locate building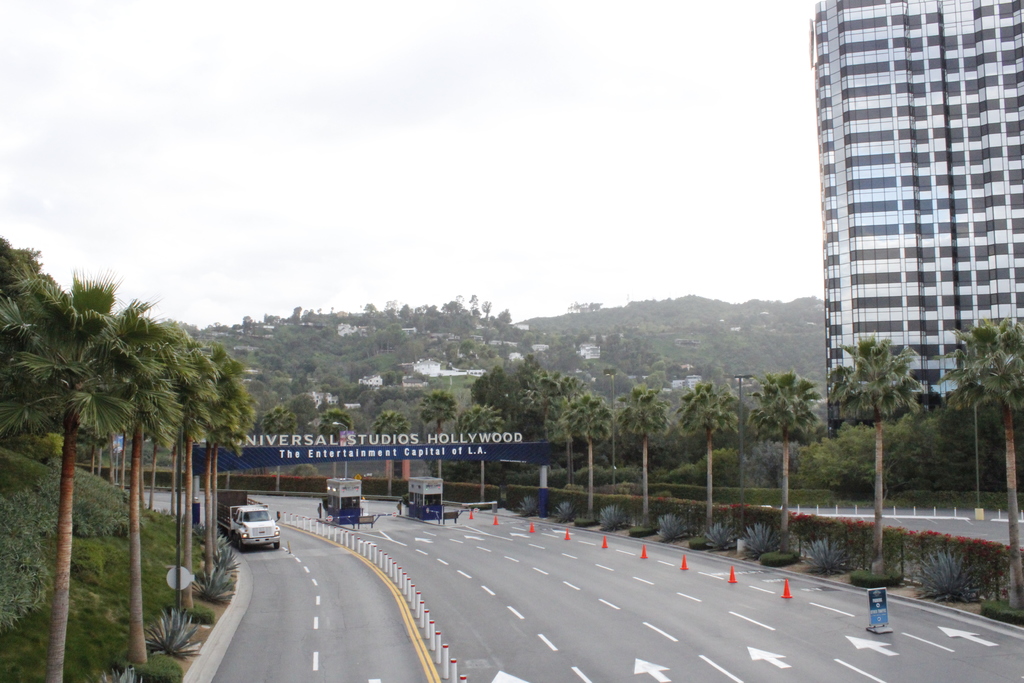
508, 322, 529, 331
